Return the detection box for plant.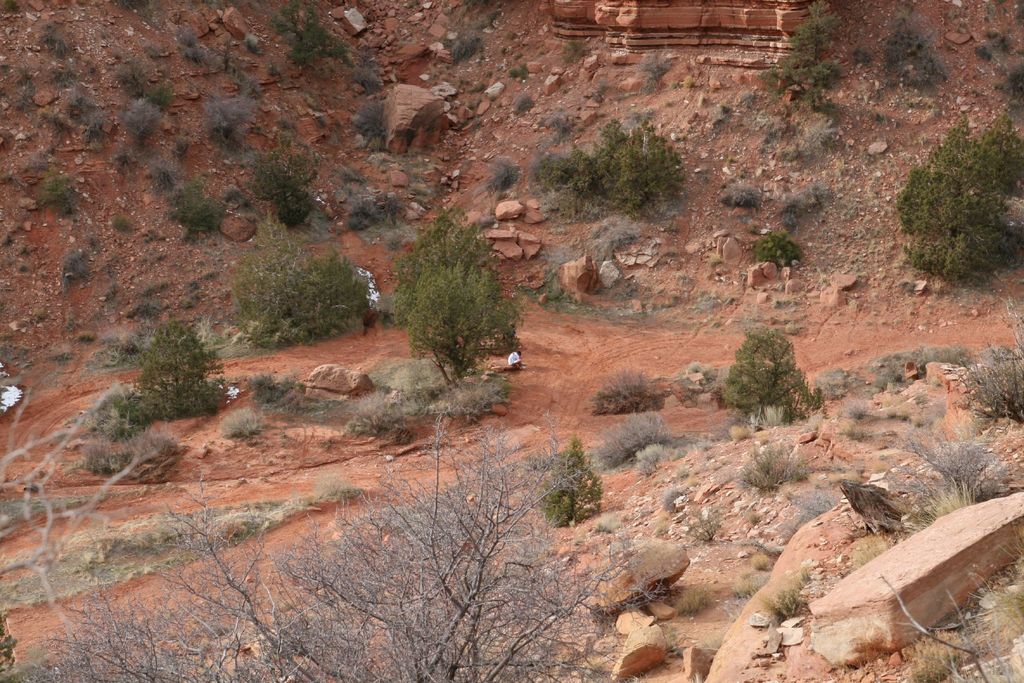
[14,404,646,682].
